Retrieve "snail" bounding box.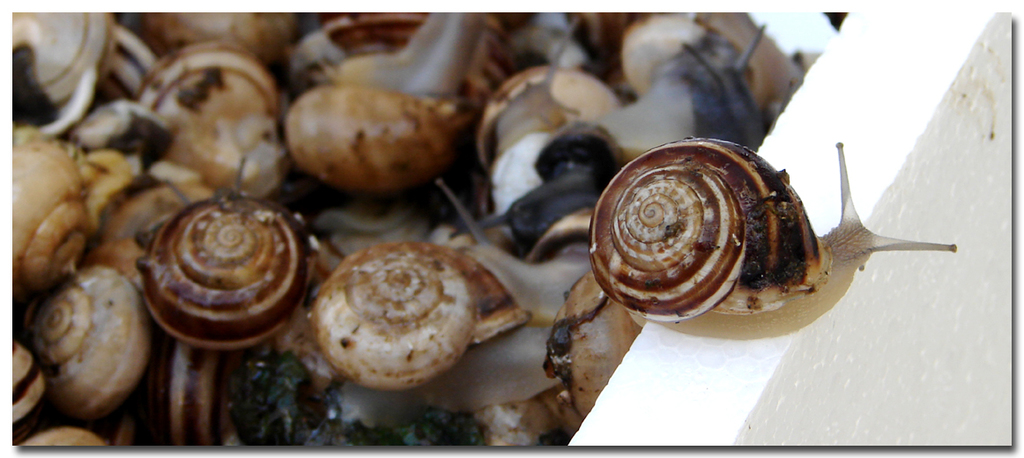
Bounding box: 582,136,961,329.
